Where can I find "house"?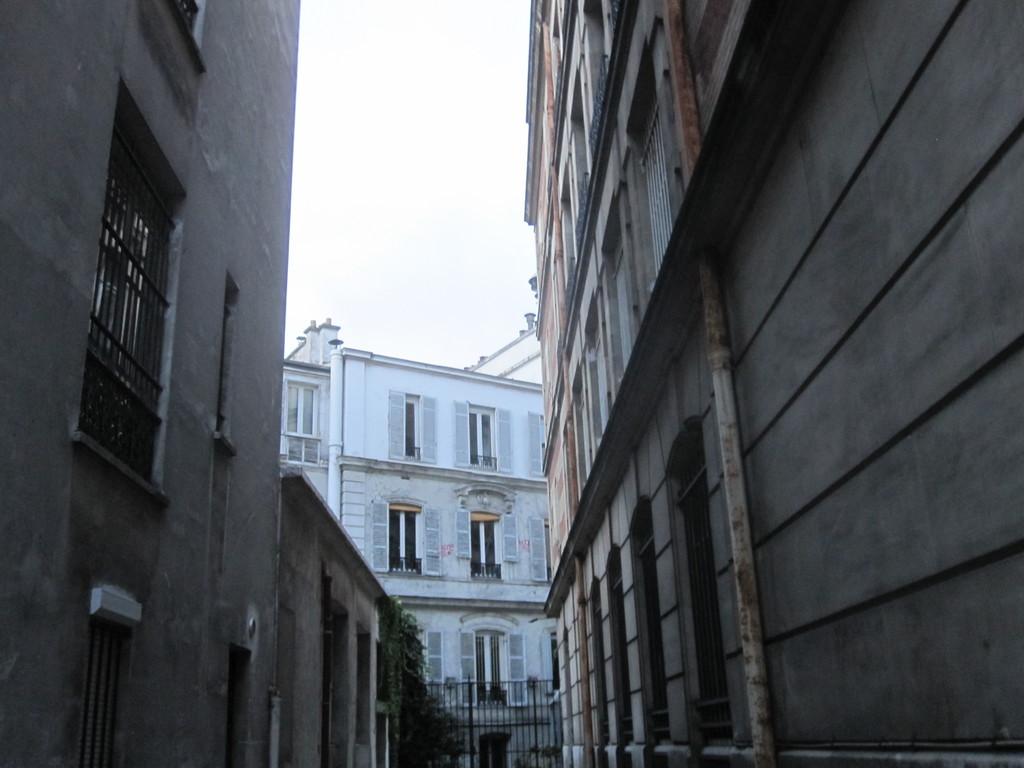
You can find it at 522, 0, 1023, 767.
